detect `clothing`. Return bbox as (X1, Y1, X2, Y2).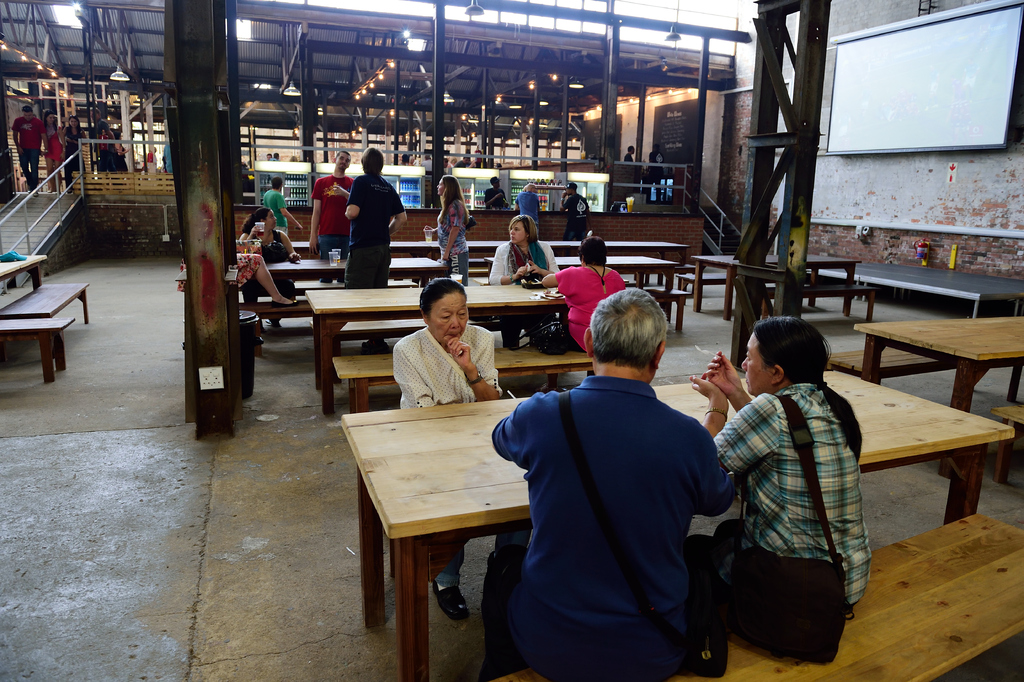
(716, 385, 860, 613).
